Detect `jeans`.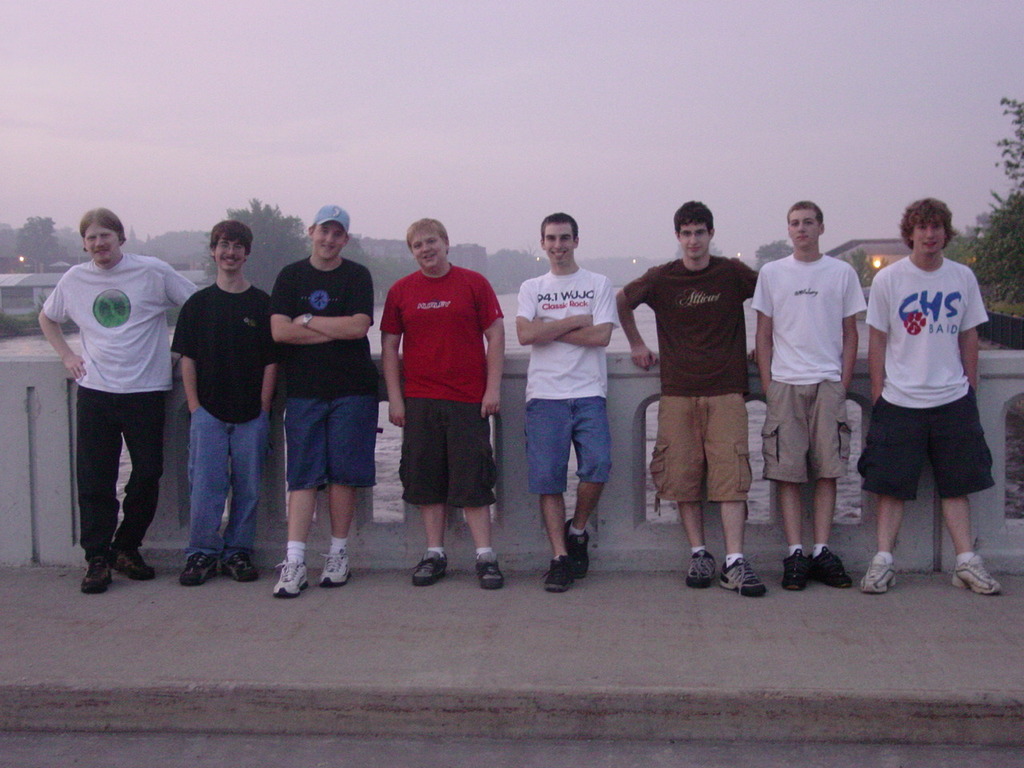
Detected at 167,386,258,582.
